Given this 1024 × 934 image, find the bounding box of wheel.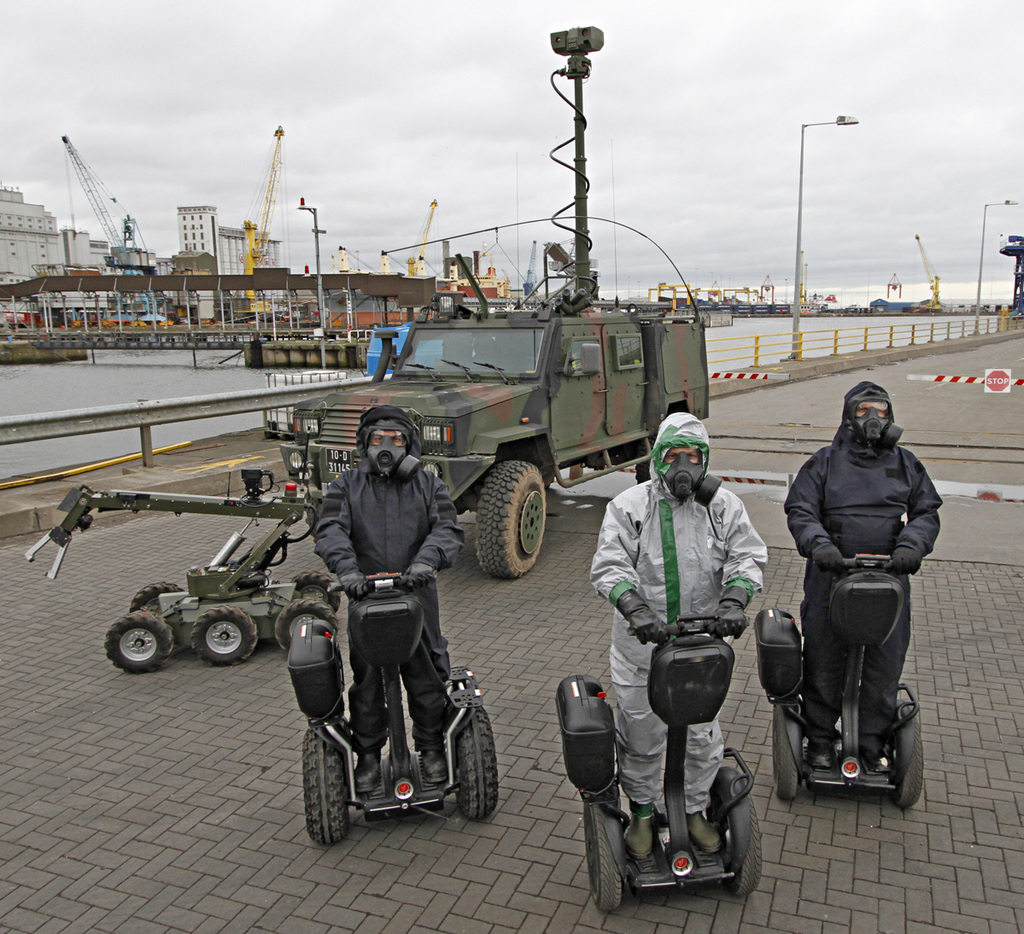
[x1=131, y1=581, x2=182, y2=618].
